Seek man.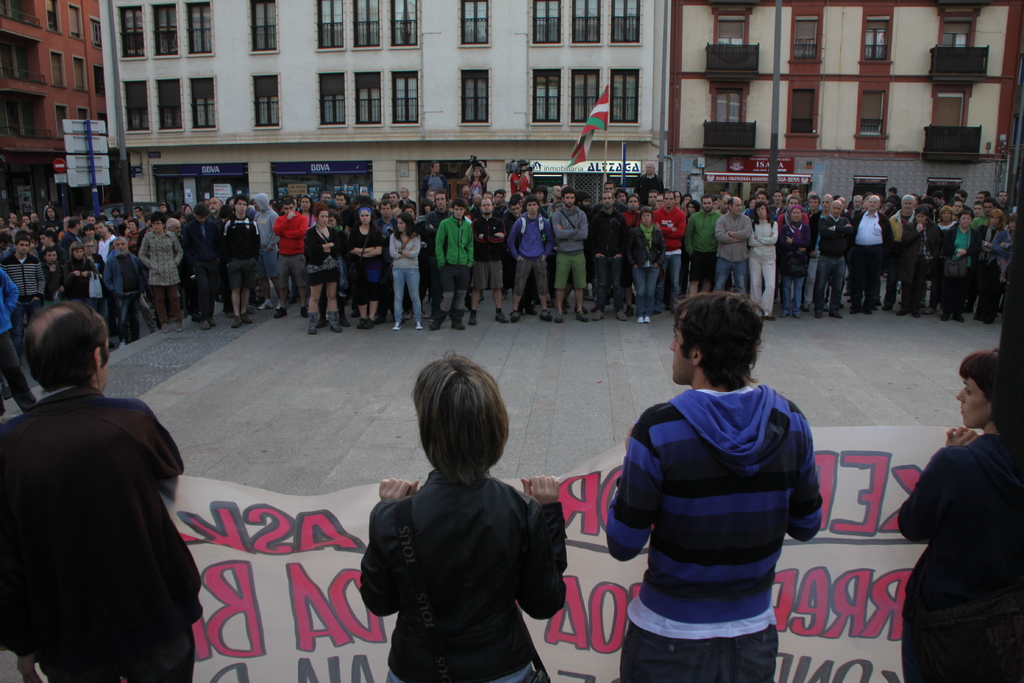
[1,235,49,369].
